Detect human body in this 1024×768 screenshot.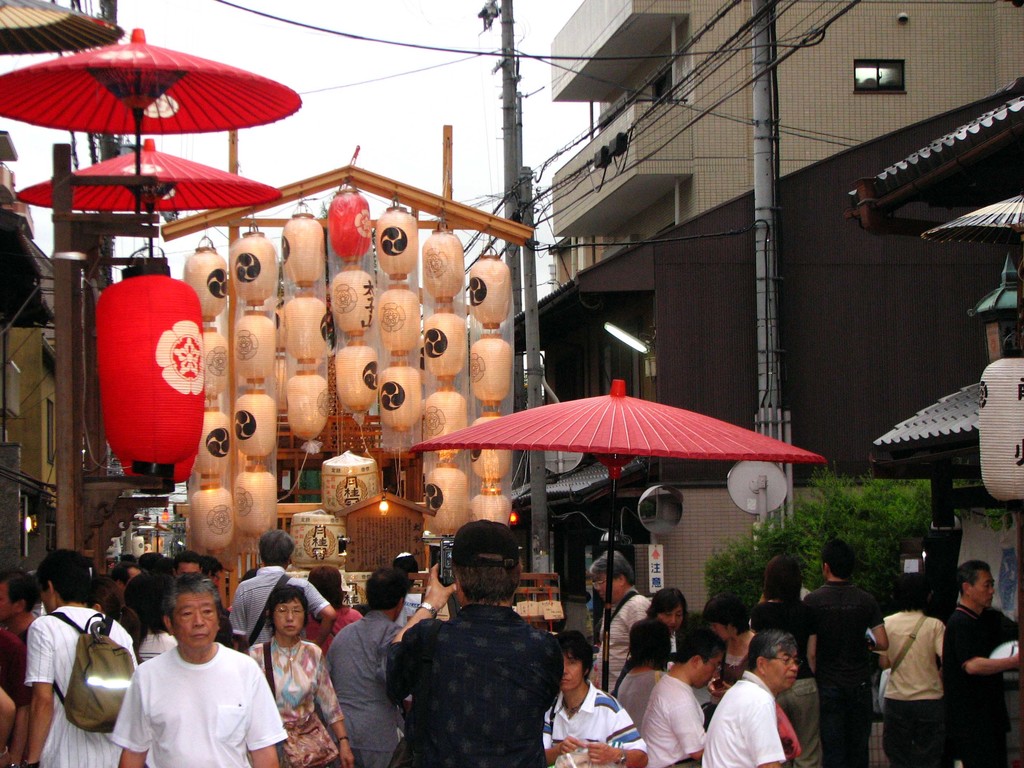
Detection: 943, 610, 1023, 767.
